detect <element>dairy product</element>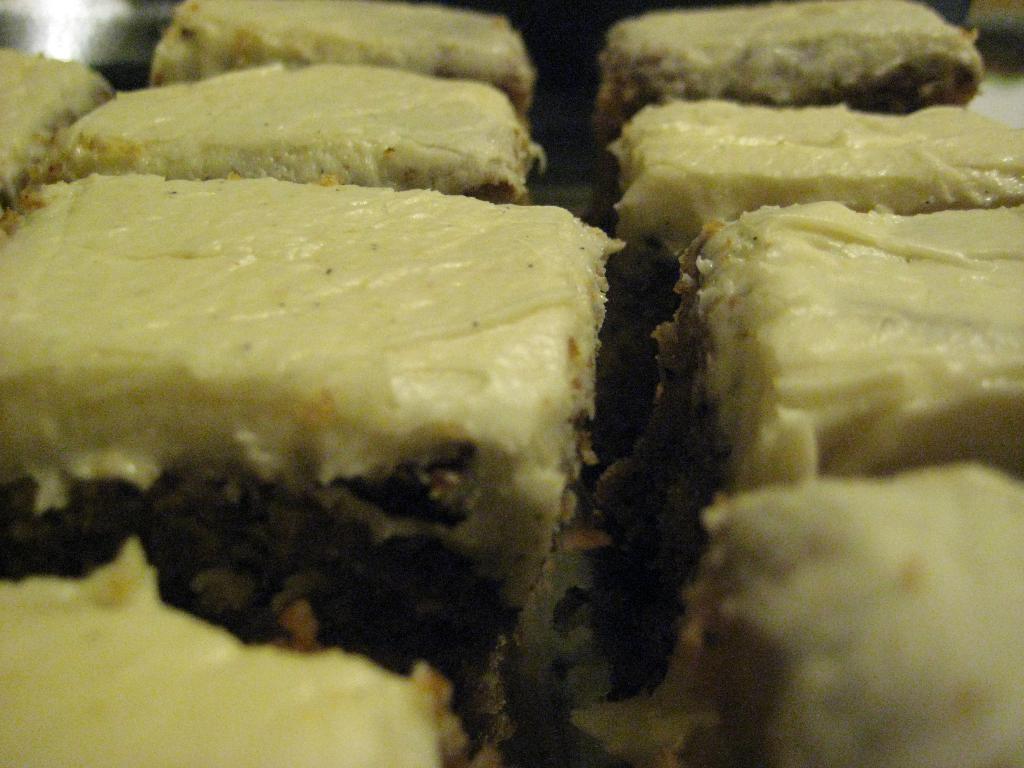
[x1=2, y1=561, x2=461, y2=767]
